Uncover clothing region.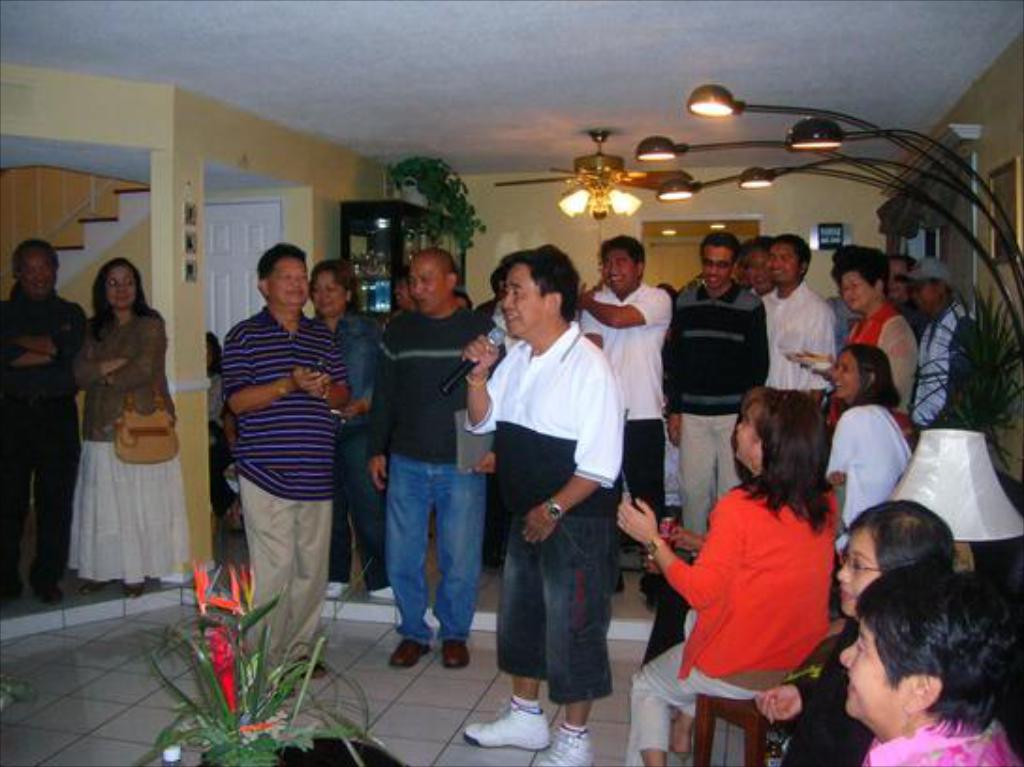
Uncovered: pyautogui.locateOnScreen(911, 299, 994, 440).
